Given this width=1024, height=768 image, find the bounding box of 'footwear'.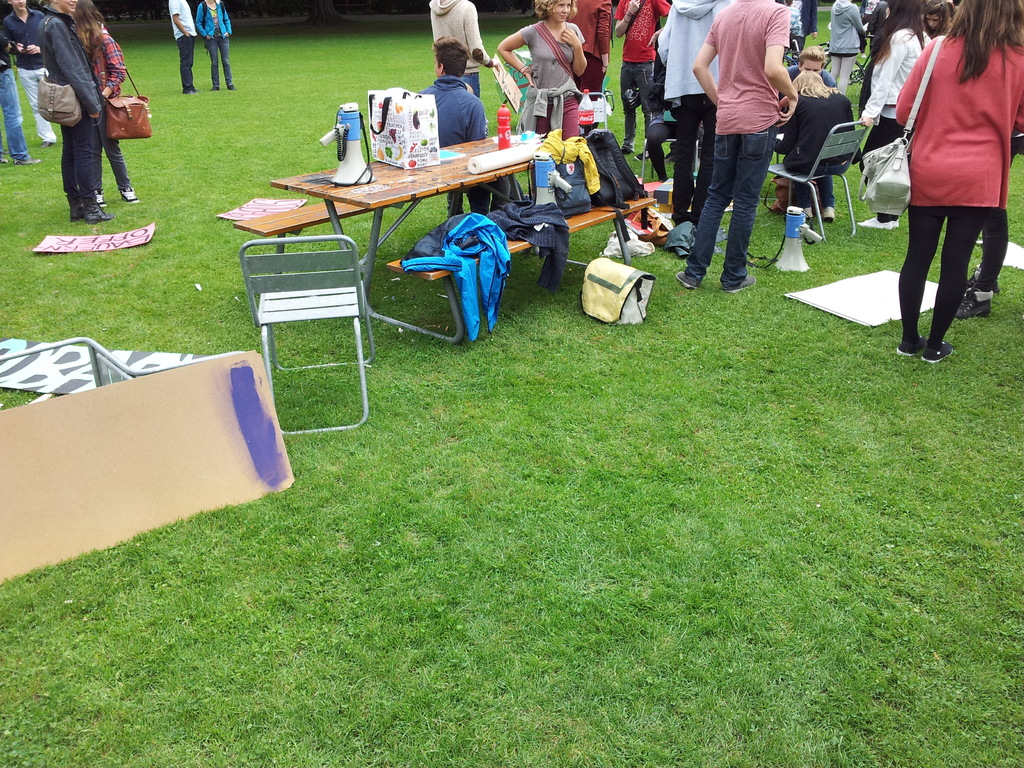
(619, 143, 626, 146).
